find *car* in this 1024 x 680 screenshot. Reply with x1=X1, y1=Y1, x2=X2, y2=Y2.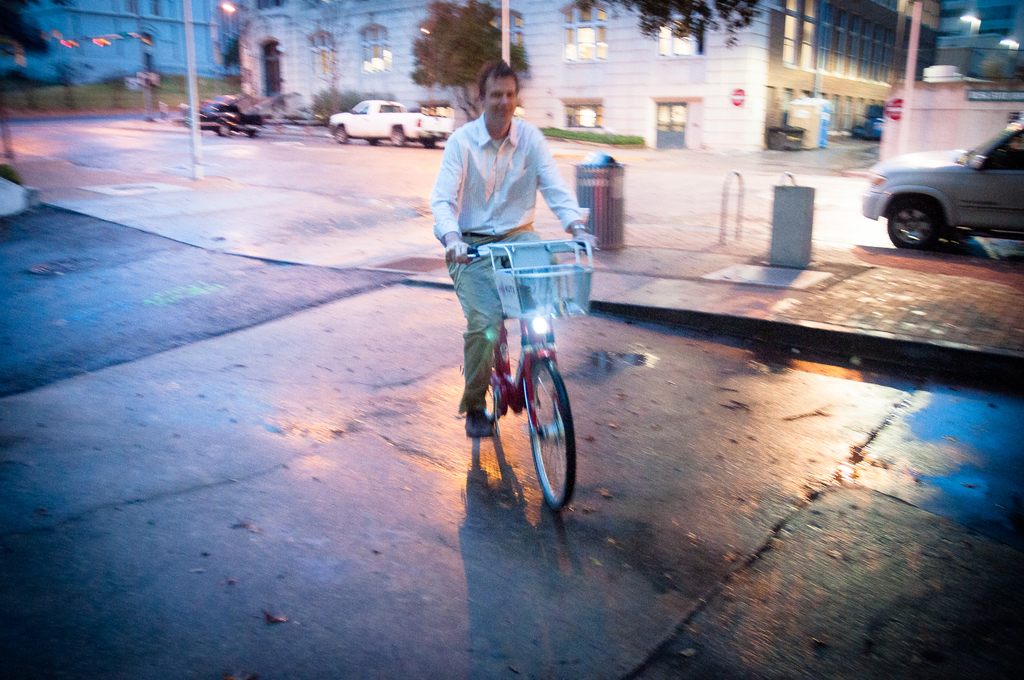
x1=860, y1=119, x2=1023, y2=252.
